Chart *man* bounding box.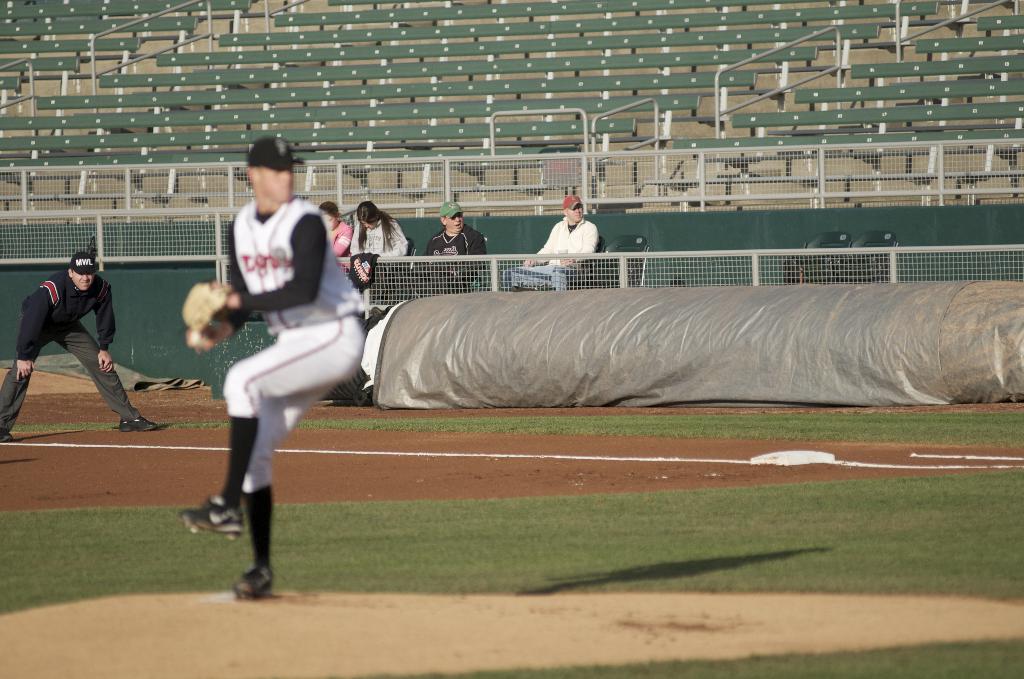
Charted: 12/243/134/439.
